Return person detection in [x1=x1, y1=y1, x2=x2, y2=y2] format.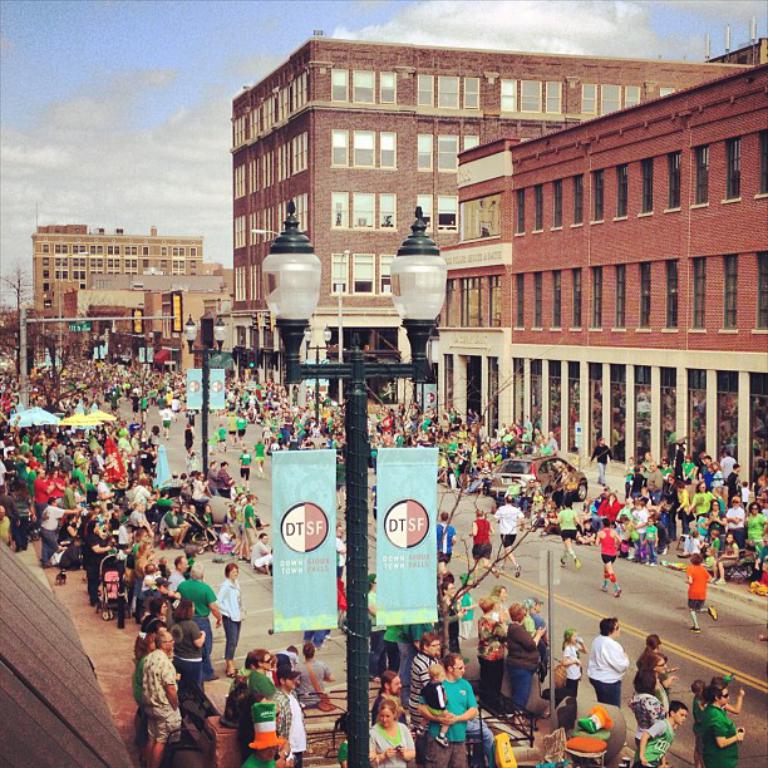
[x1=469, y1=504, x2=502, y2=573].
